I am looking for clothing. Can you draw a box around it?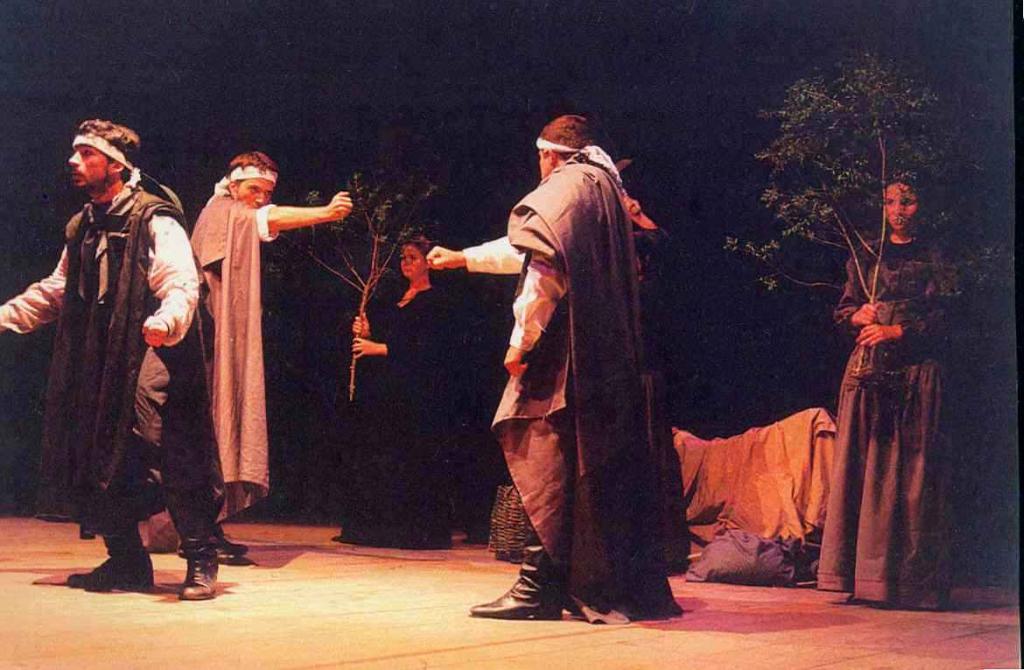
Sure, the bounding box is bbox=[340, 277, 461, 549].
